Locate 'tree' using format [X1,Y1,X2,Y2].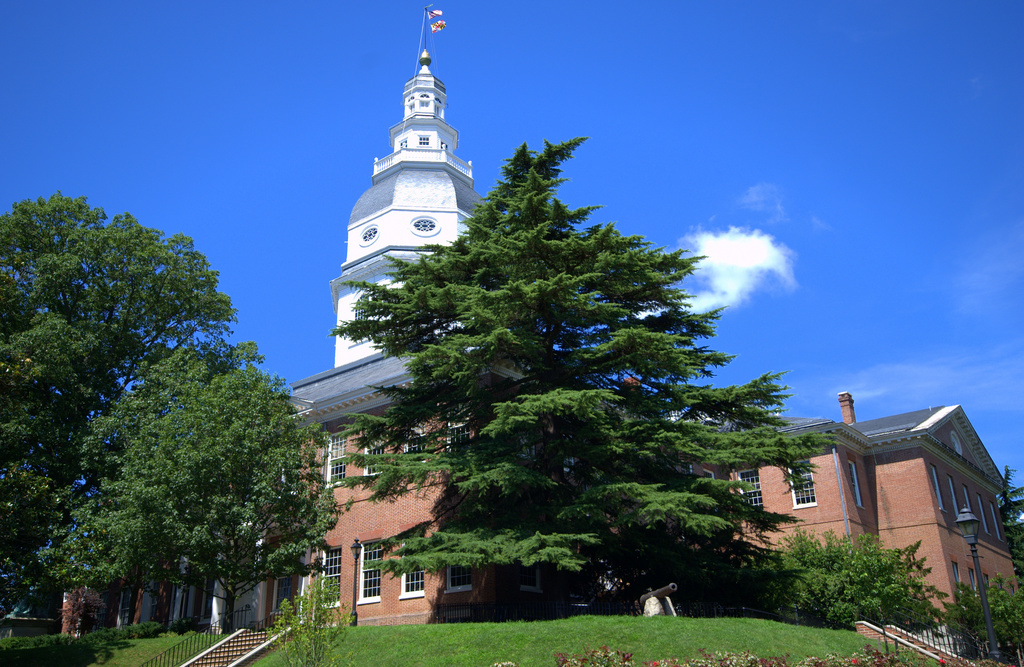
[342,129,825,616].
